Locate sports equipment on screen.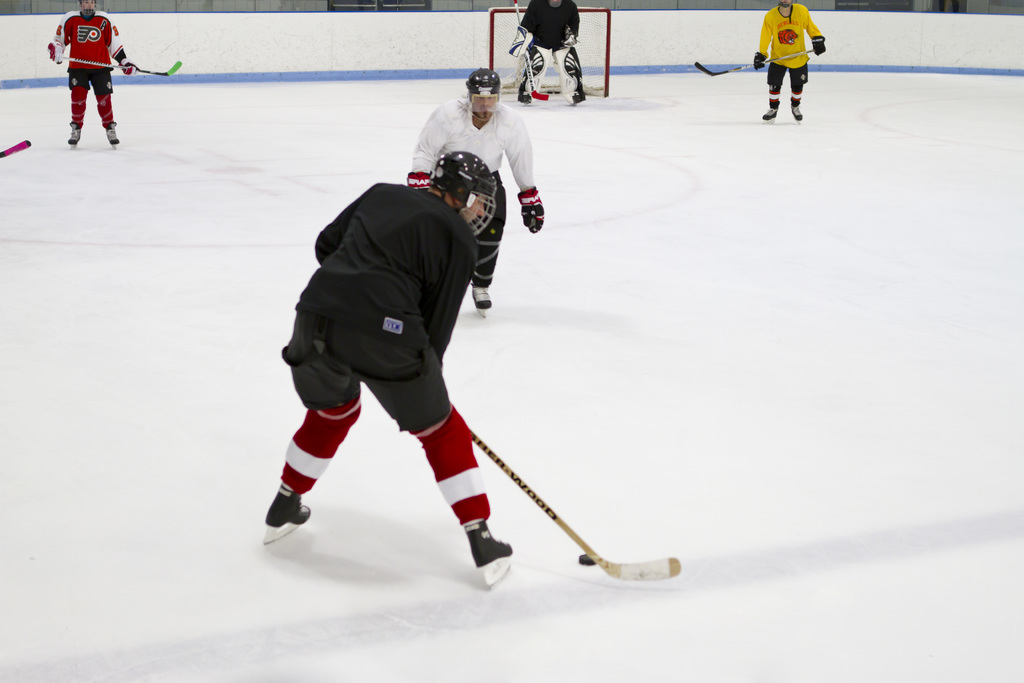
On screen at bbox=(513, 1, 548, 99).
